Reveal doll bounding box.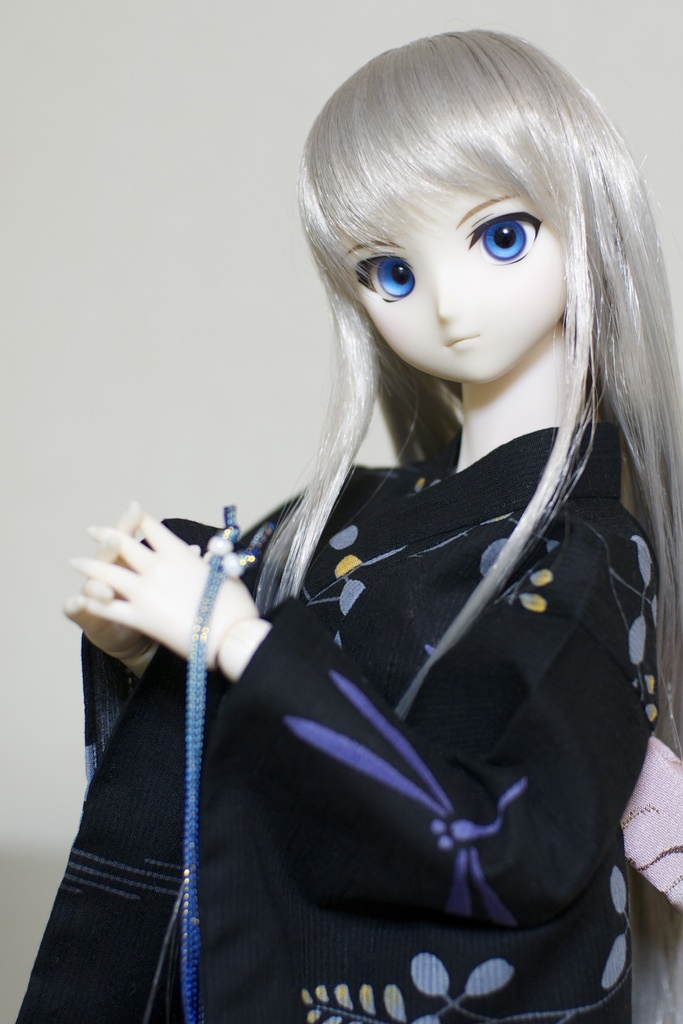
Revealed: [21,20,682,1021].
